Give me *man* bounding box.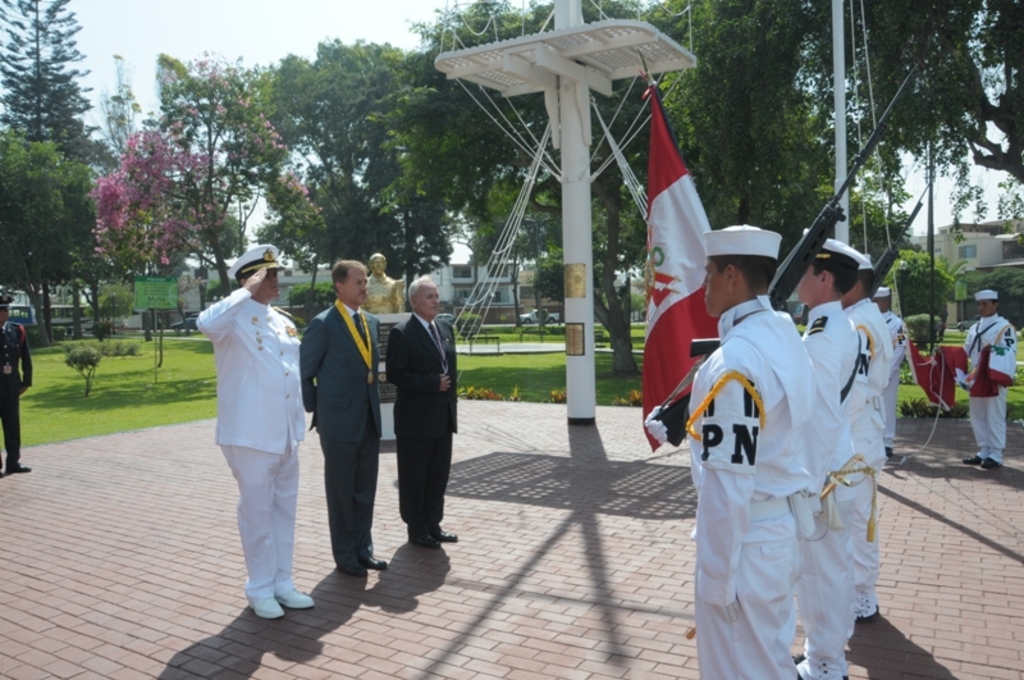
[left=865, top=291, right=910, bottom=464].
